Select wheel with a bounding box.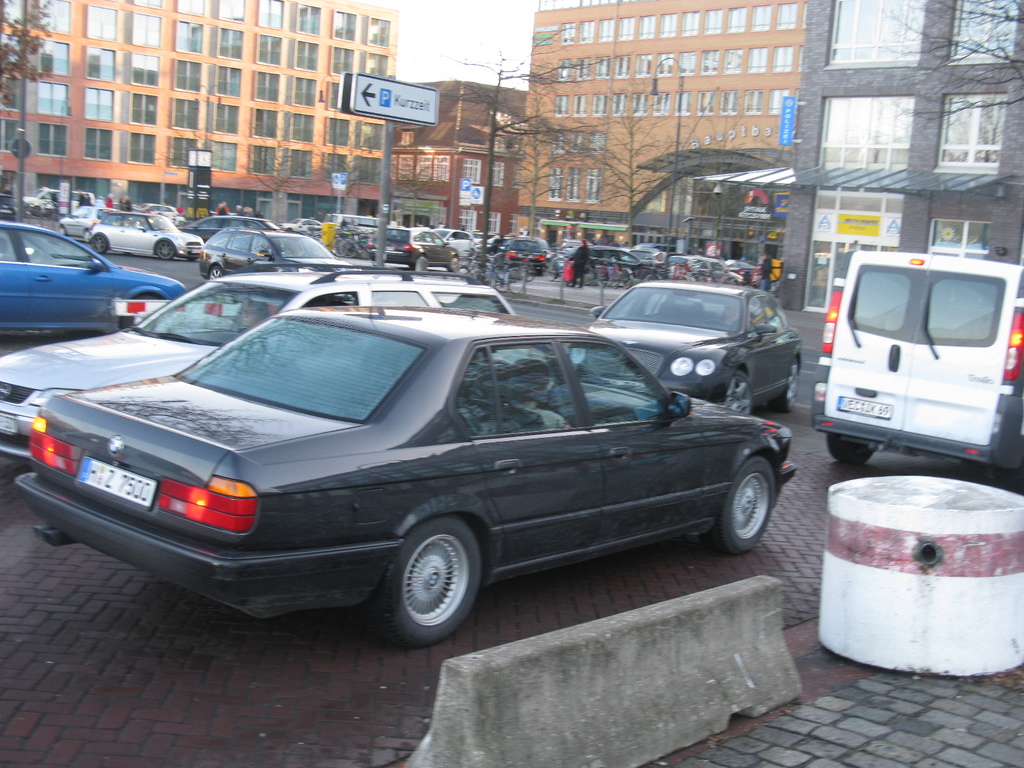
159,239,174,259.
